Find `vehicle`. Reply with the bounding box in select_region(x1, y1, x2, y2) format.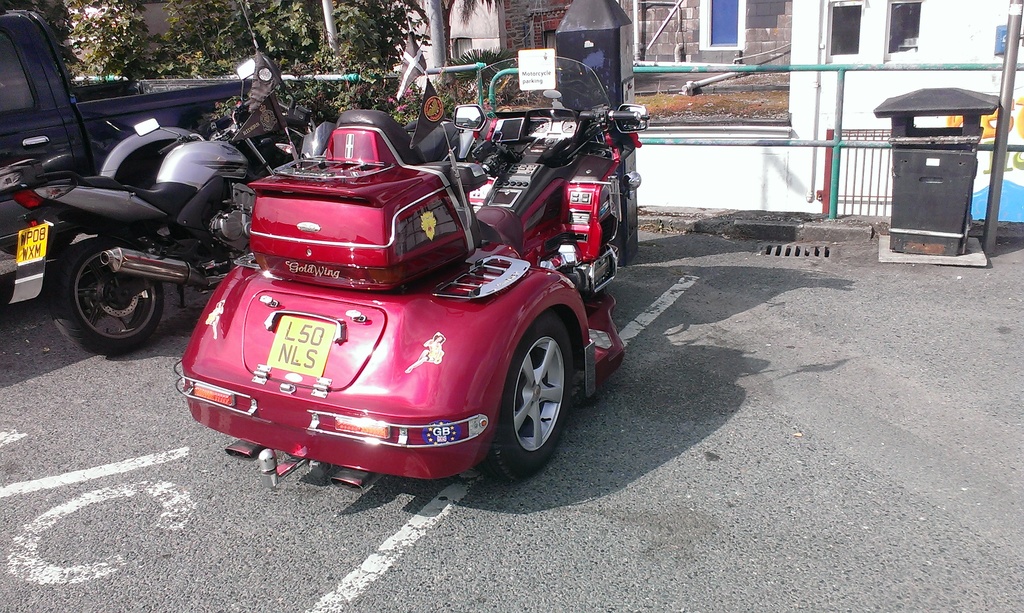
select_region(15, 91, 345, 358).
